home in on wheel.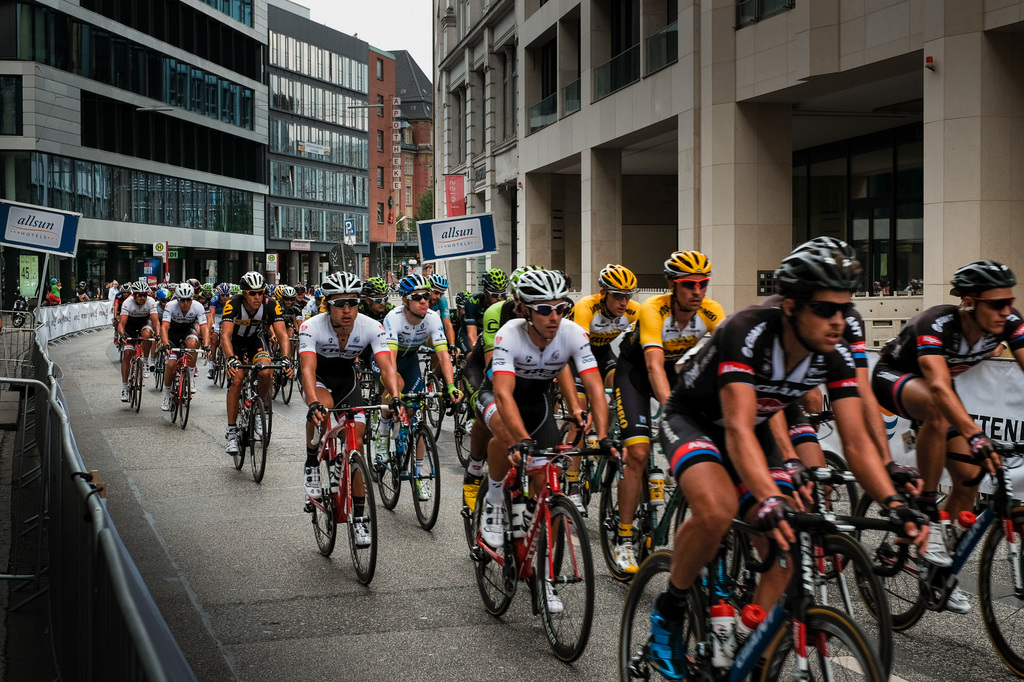
Homed in at locate(168, 363, 173, 430).
